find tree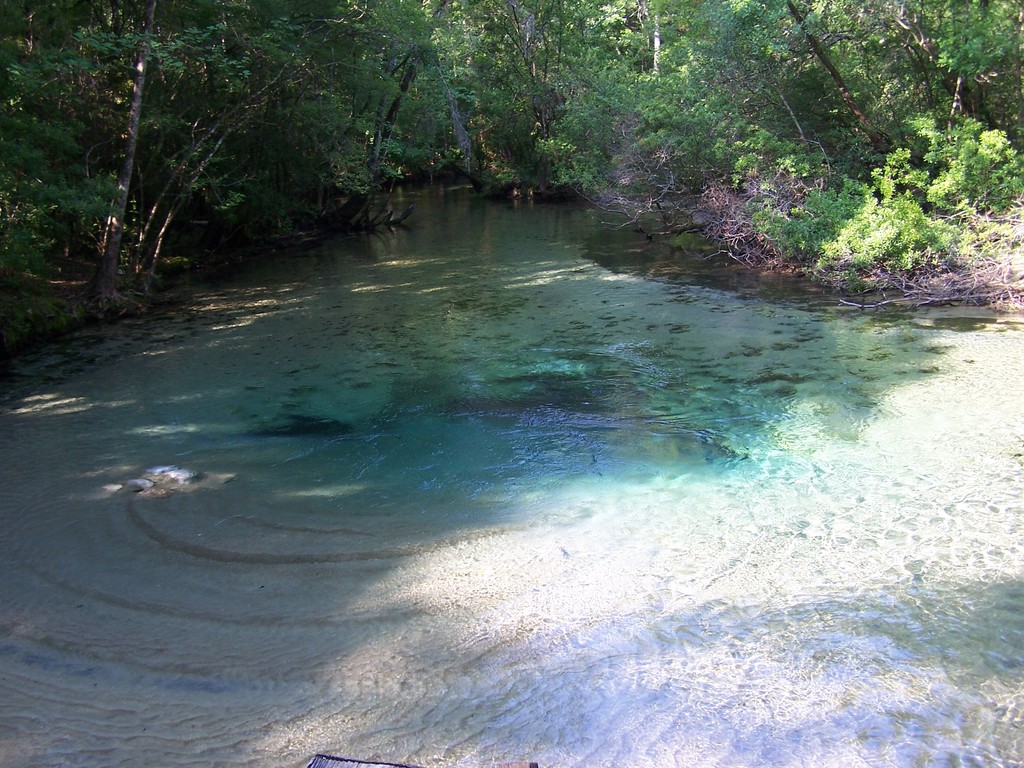
box(663, 0, 931, 188)
